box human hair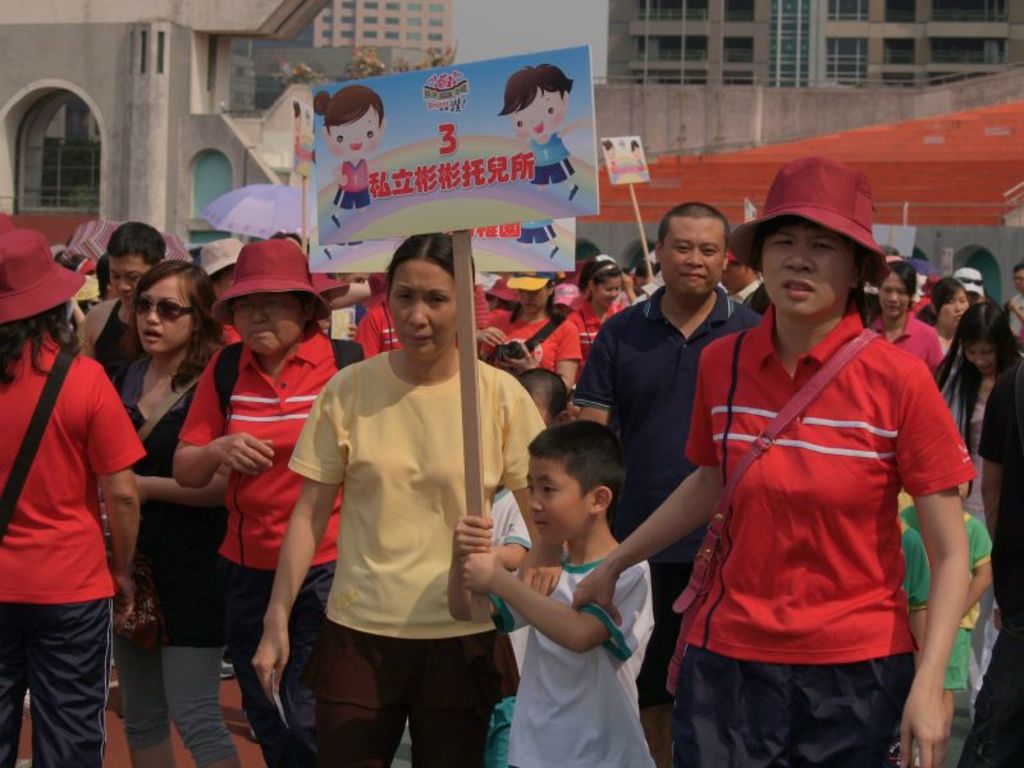
box=[577, 257, 621, 294]
